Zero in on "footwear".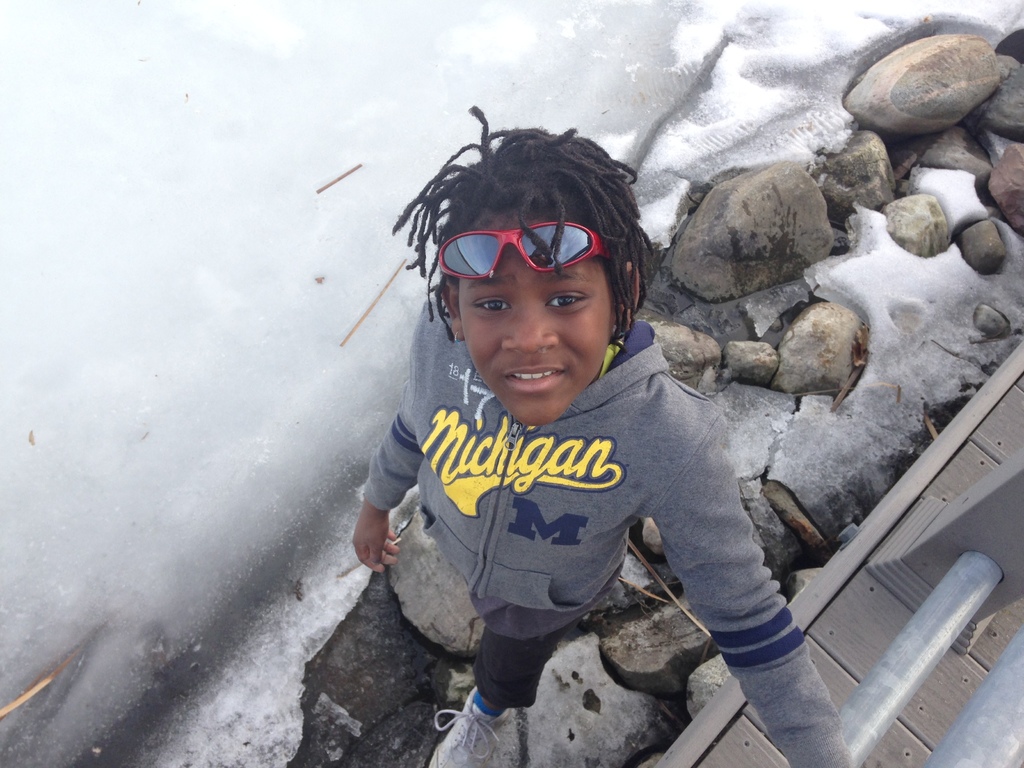
Zeroed in: 433:688:519:767.
